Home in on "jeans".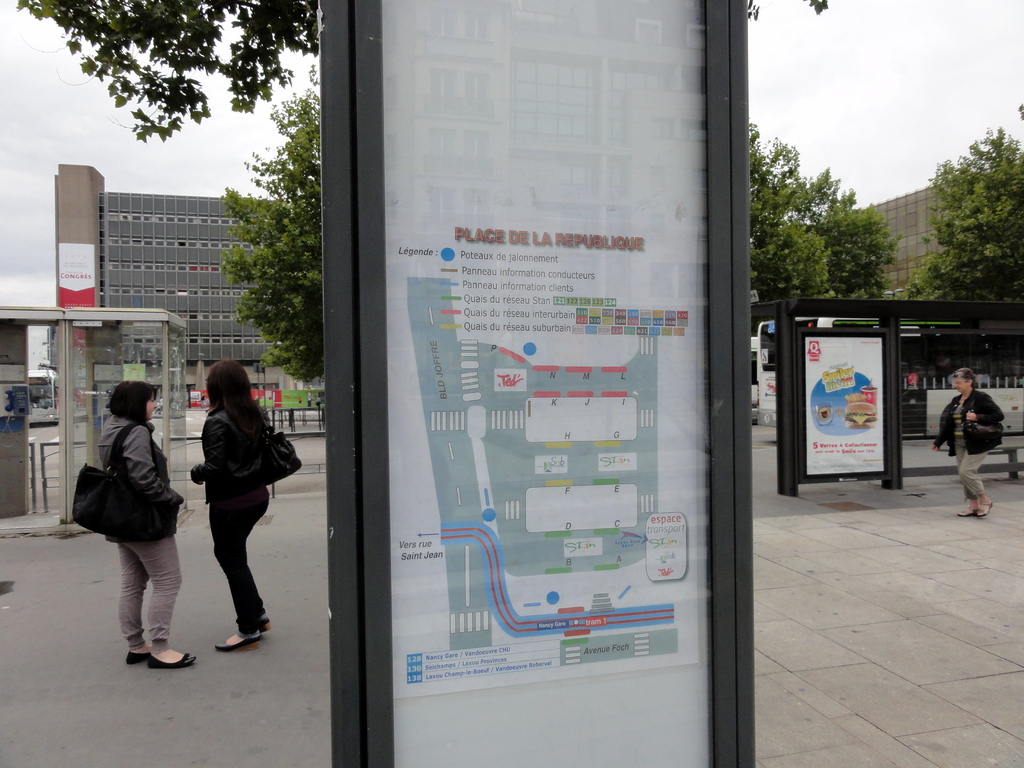
Homed in at [left=117, top=536, right=179, bottom=649].
